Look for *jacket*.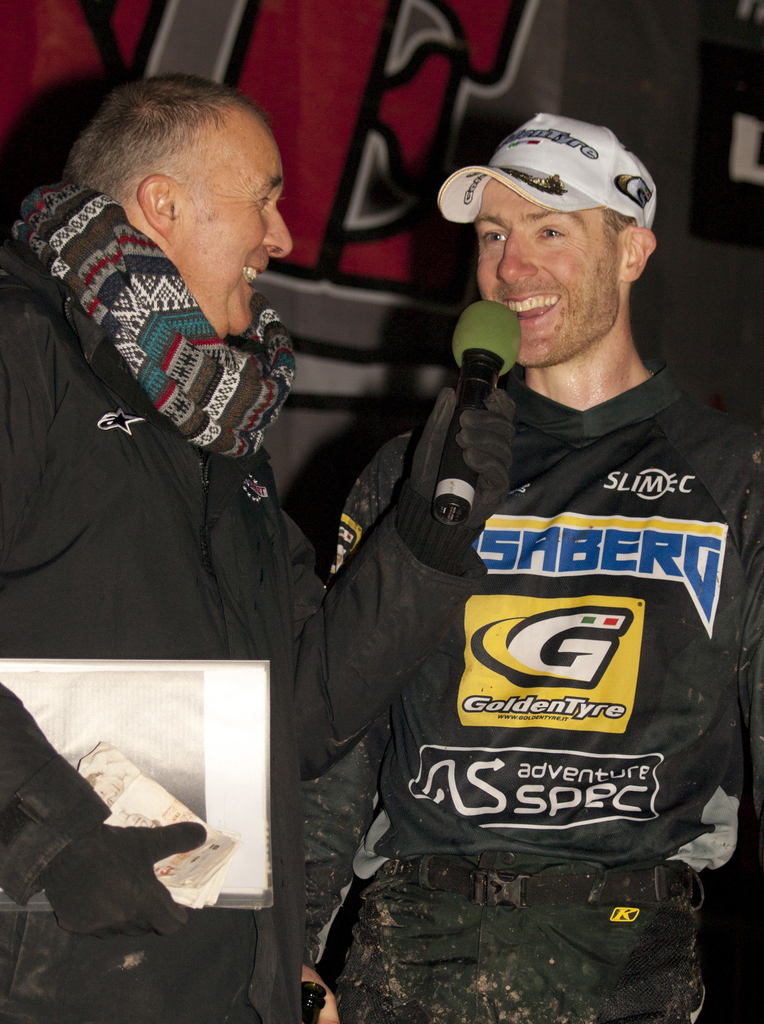
Found: (x1=263, y1=345, x2=763, y2=1023).
